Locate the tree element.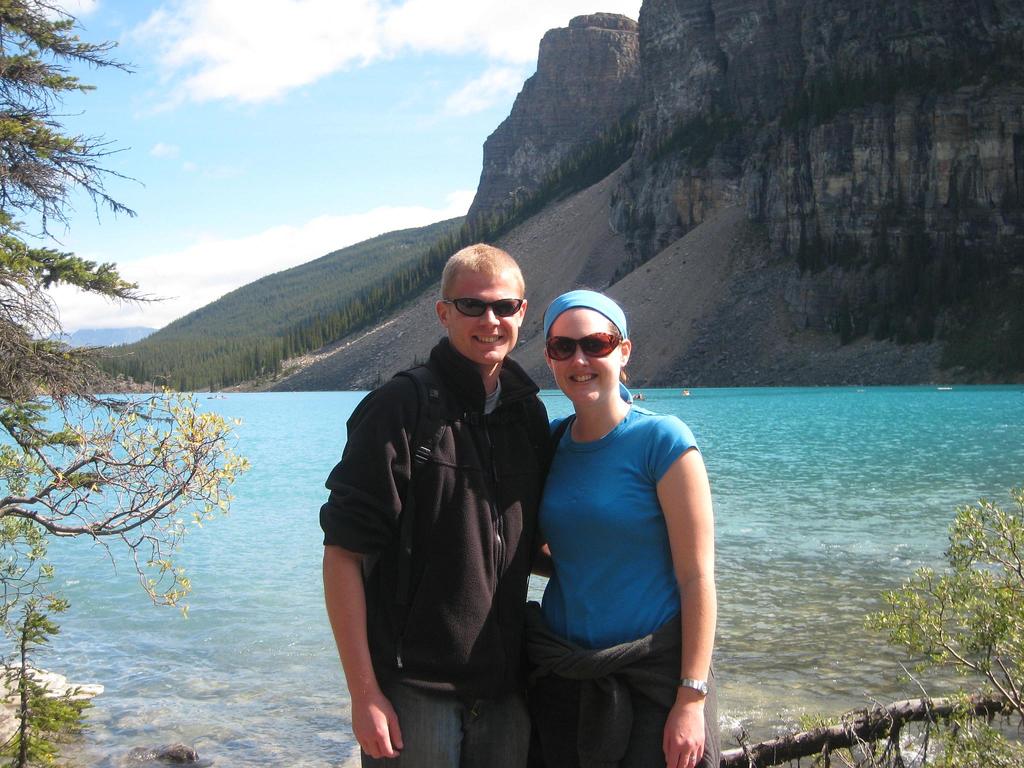
Element bbox: [x1=0, y1=0, x2=239, y2=659].
